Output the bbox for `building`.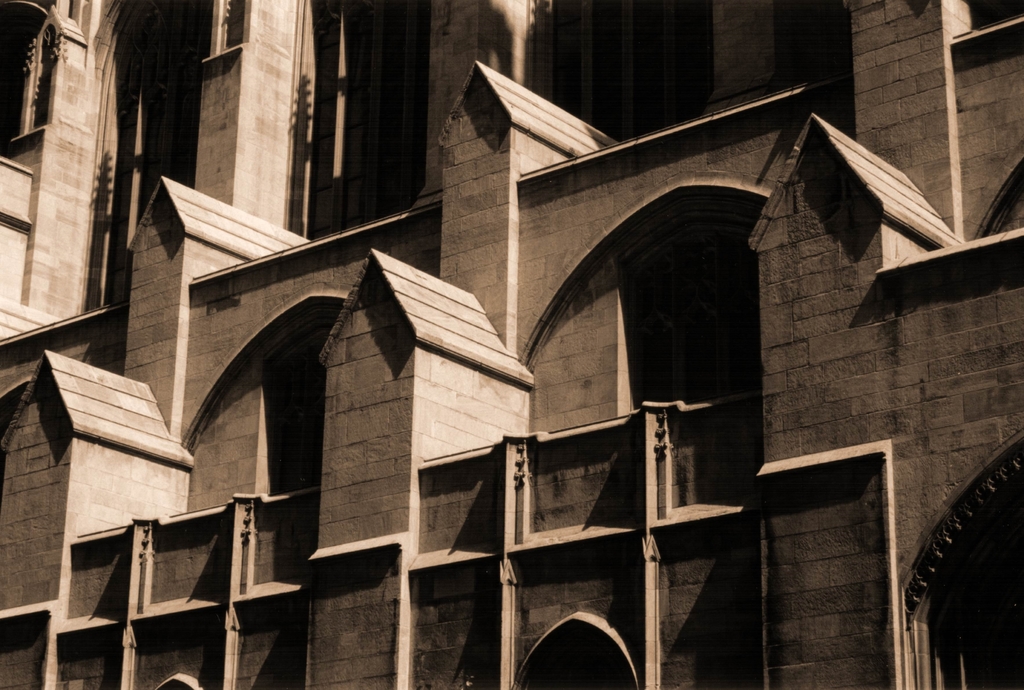
<region>1, 0, 1023, 689</region>.
